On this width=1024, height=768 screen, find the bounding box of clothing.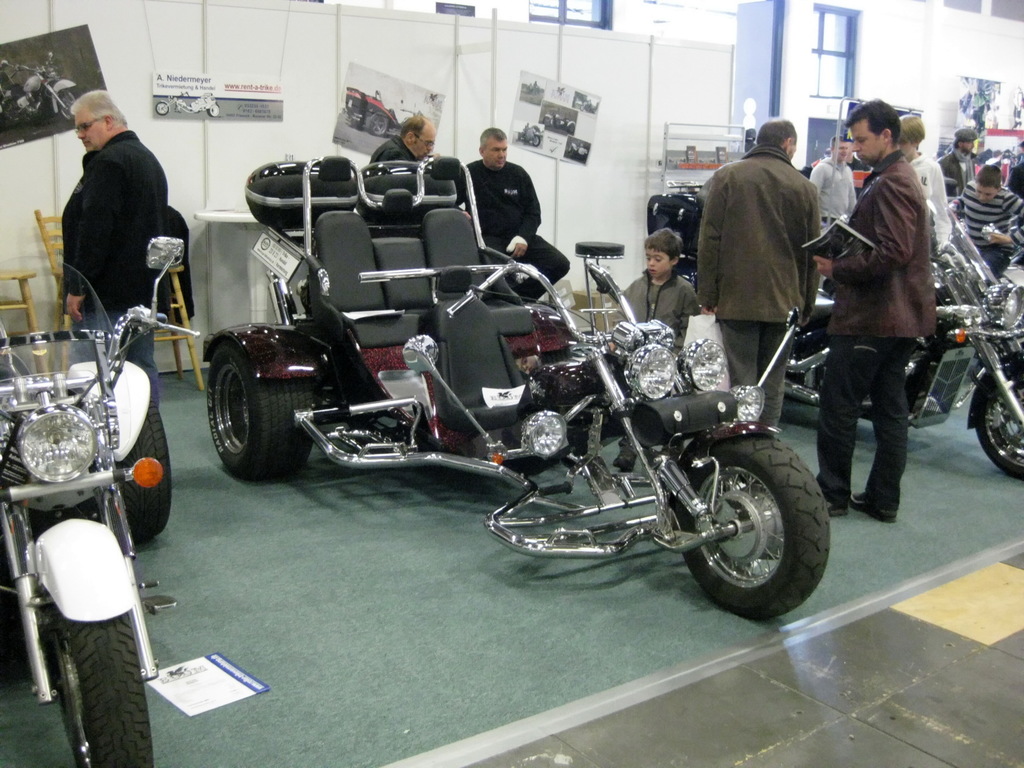
Bounding box: select_region(467, 161, 572, 305).
